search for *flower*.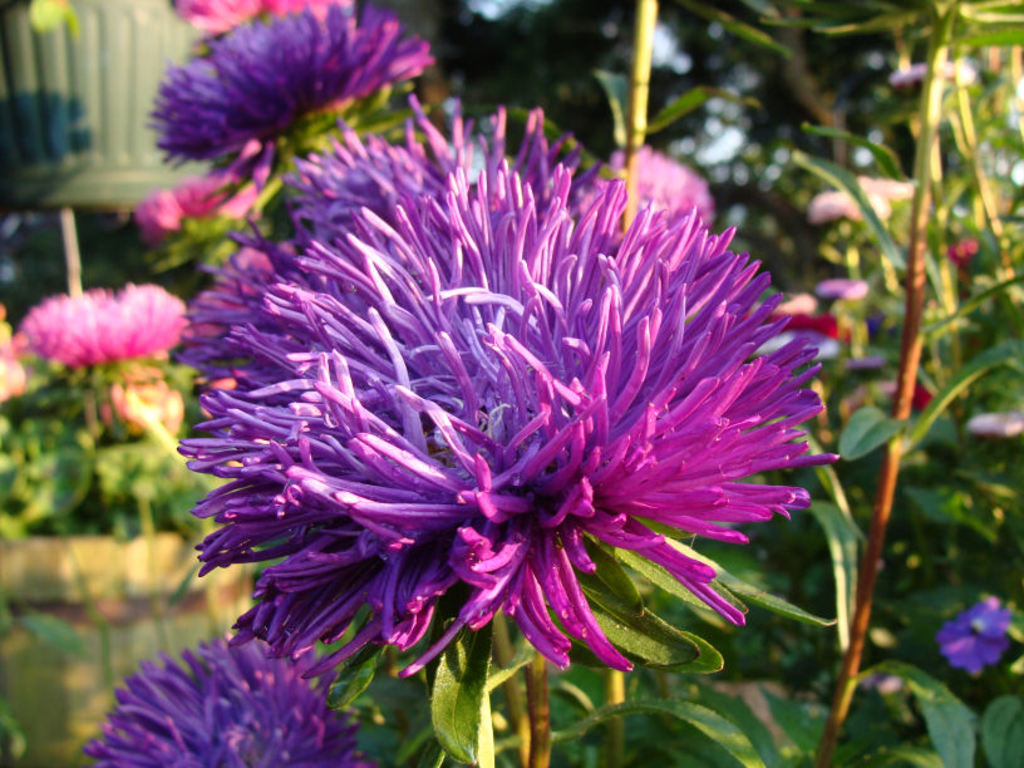
Found at [902,380,935,407].
